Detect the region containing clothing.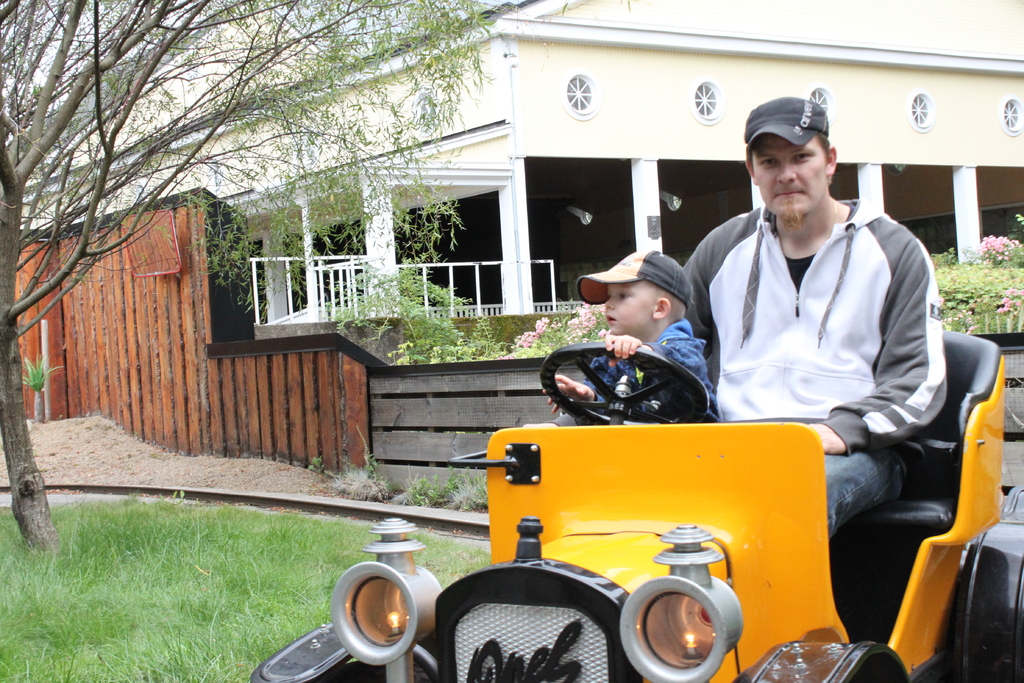
(676, 157, 979, 557).
